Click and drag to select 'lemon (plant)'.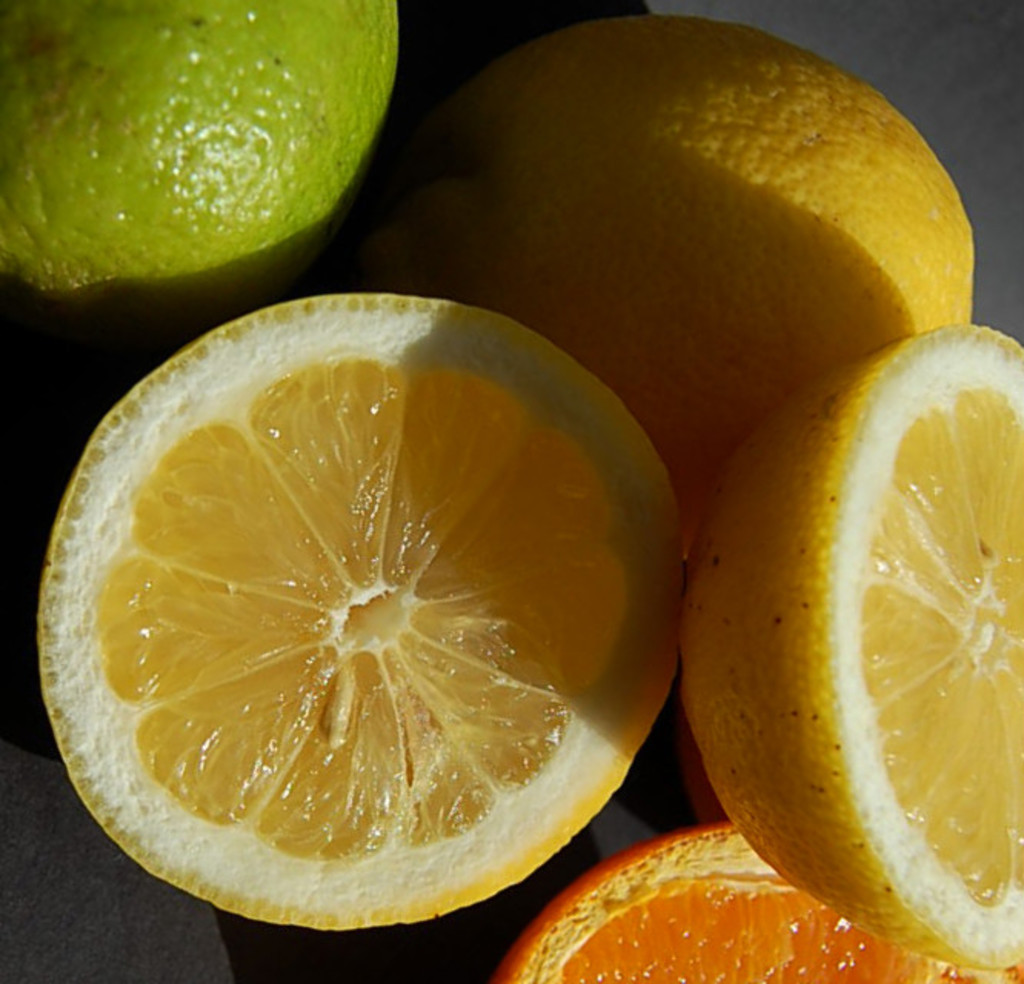
Selection: bbox=(677, 318, 1022, 975).
